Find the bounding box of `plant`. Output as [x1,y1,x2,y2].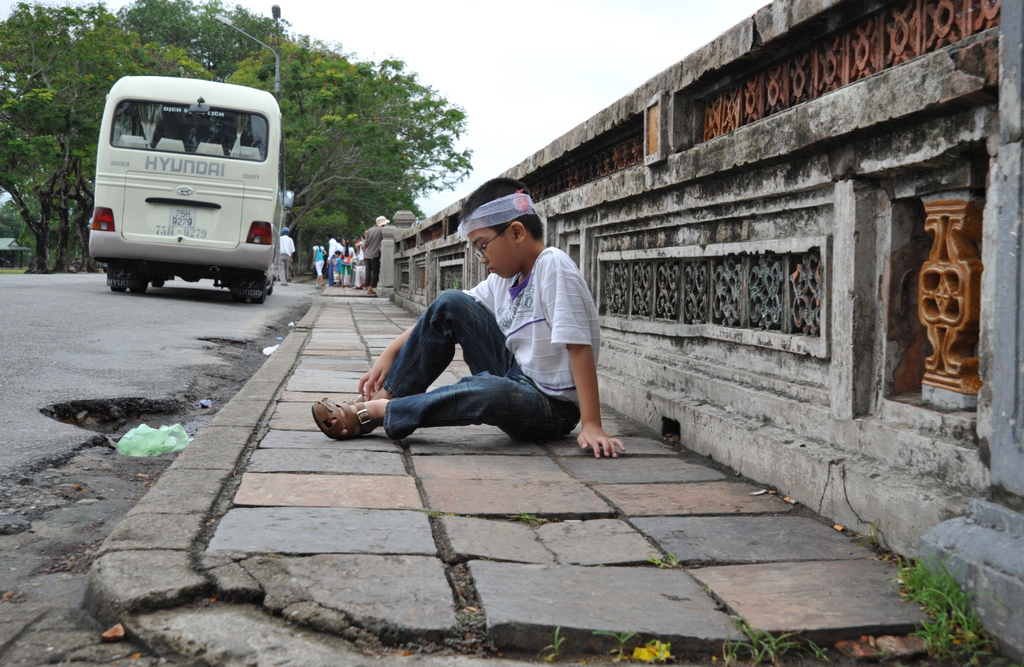
[901,561,1005,637].
